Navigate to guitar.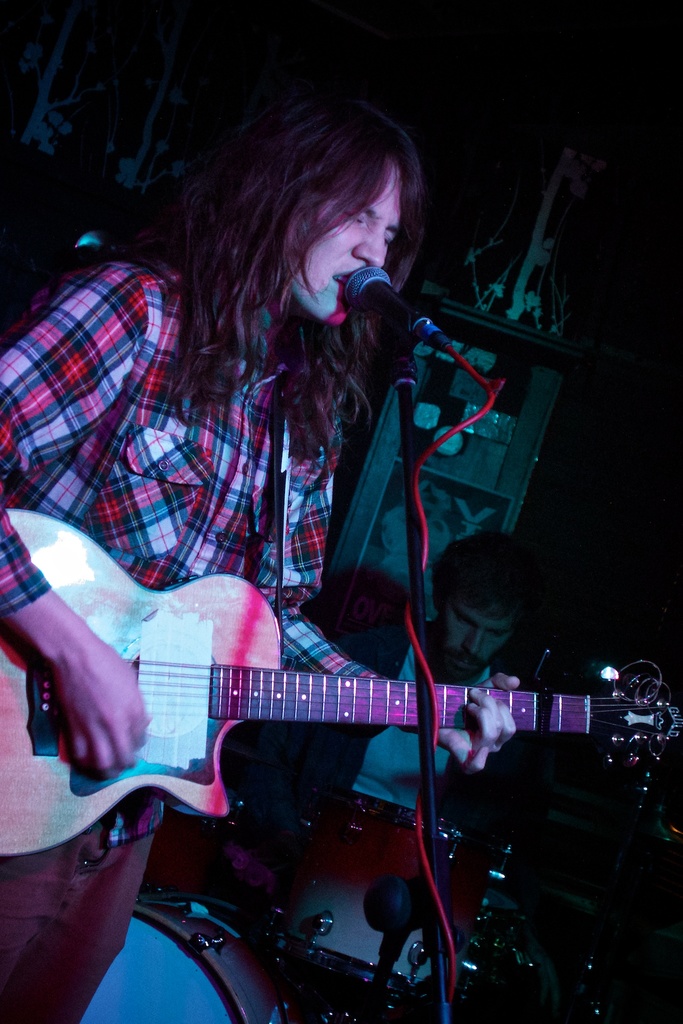
Navigation target: <bbox>0, 499, 682, 861</bbox>.
